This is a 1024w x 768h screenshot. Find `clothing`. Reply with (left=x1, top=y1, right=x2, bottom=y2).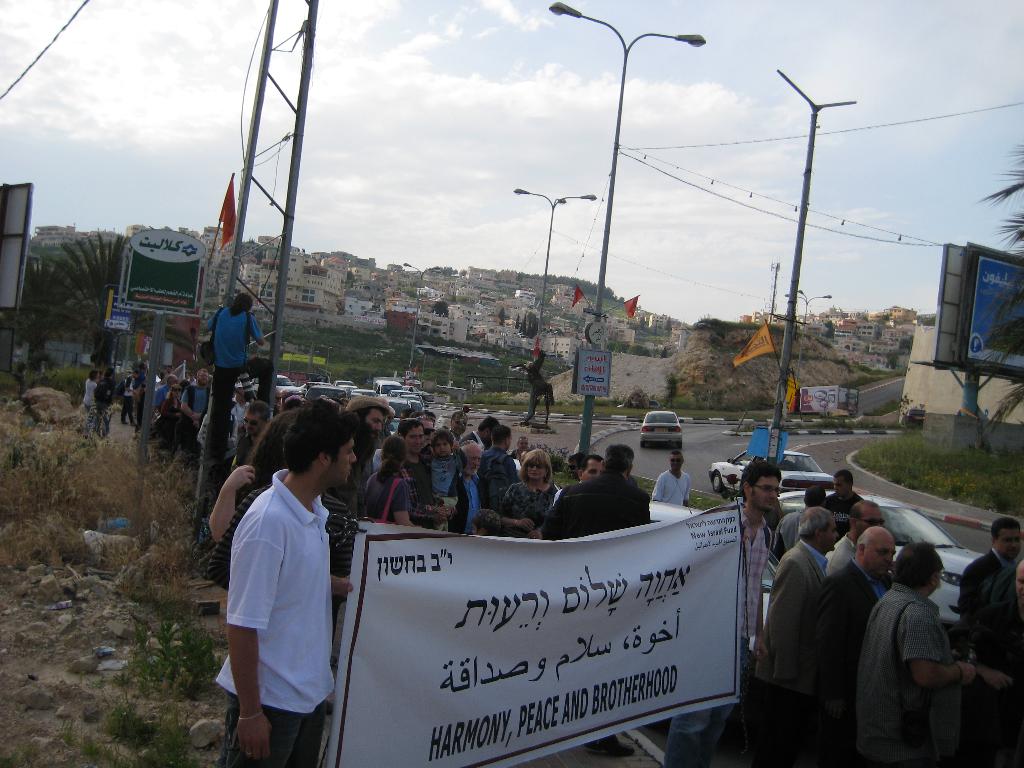
(left=232, top=484, right=337, bottom=767).
